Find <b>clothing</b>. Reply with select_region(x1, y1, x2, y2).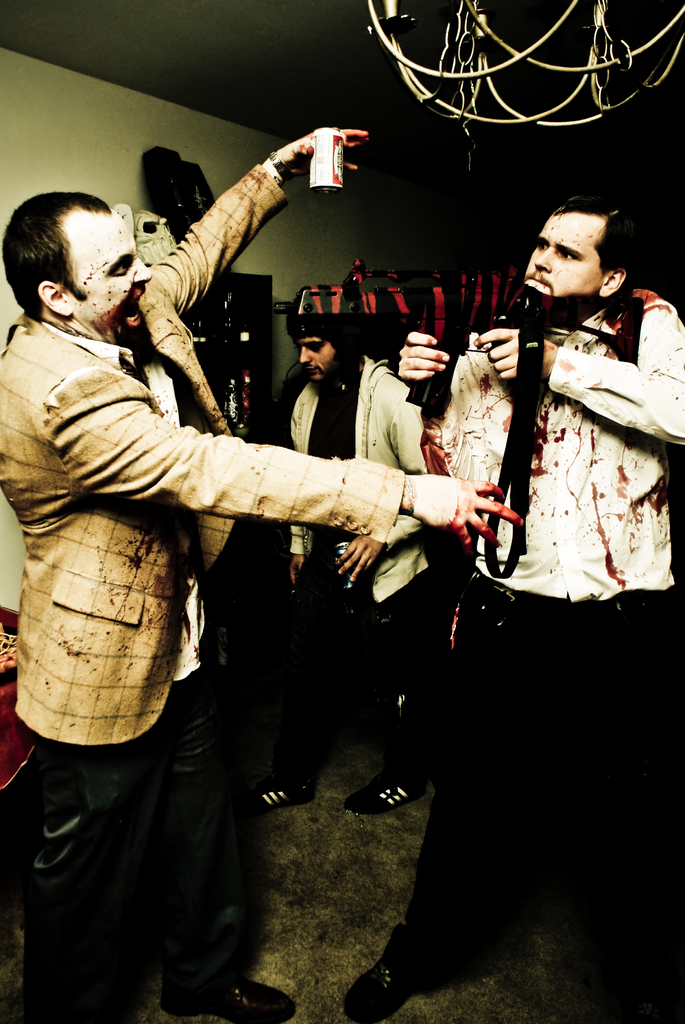
select_region(383, 290, 684, 1023).
